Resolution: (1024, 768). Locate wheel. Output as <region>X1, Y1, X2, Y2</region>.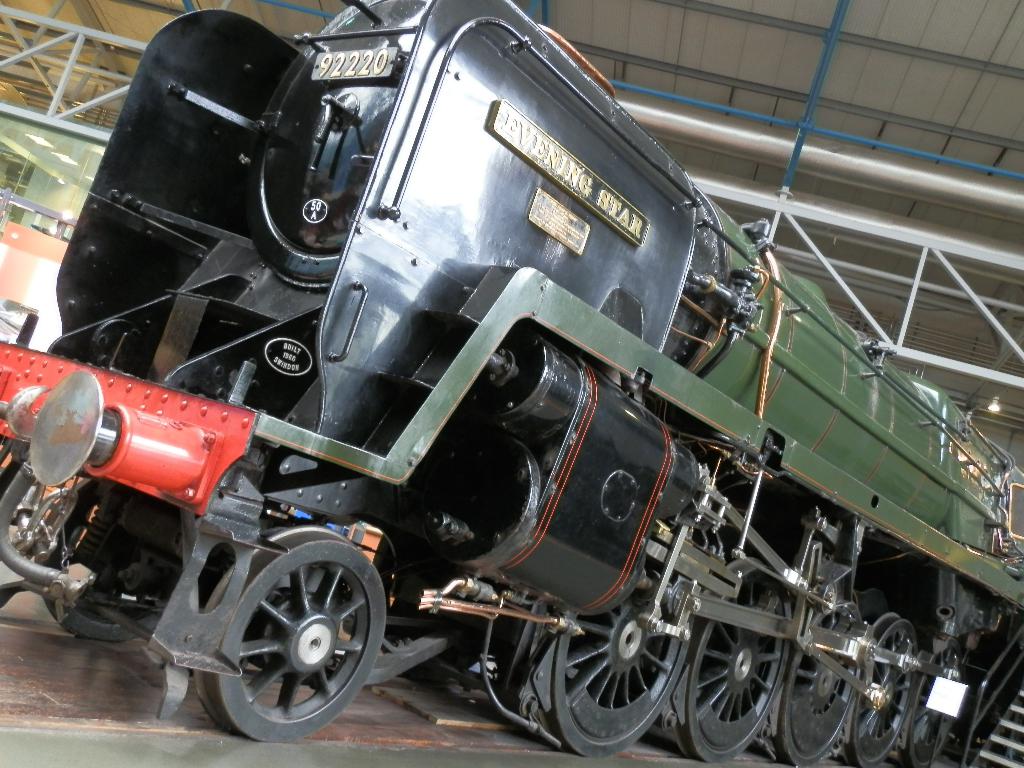
<region>680, 566, 790, 764</region>.
